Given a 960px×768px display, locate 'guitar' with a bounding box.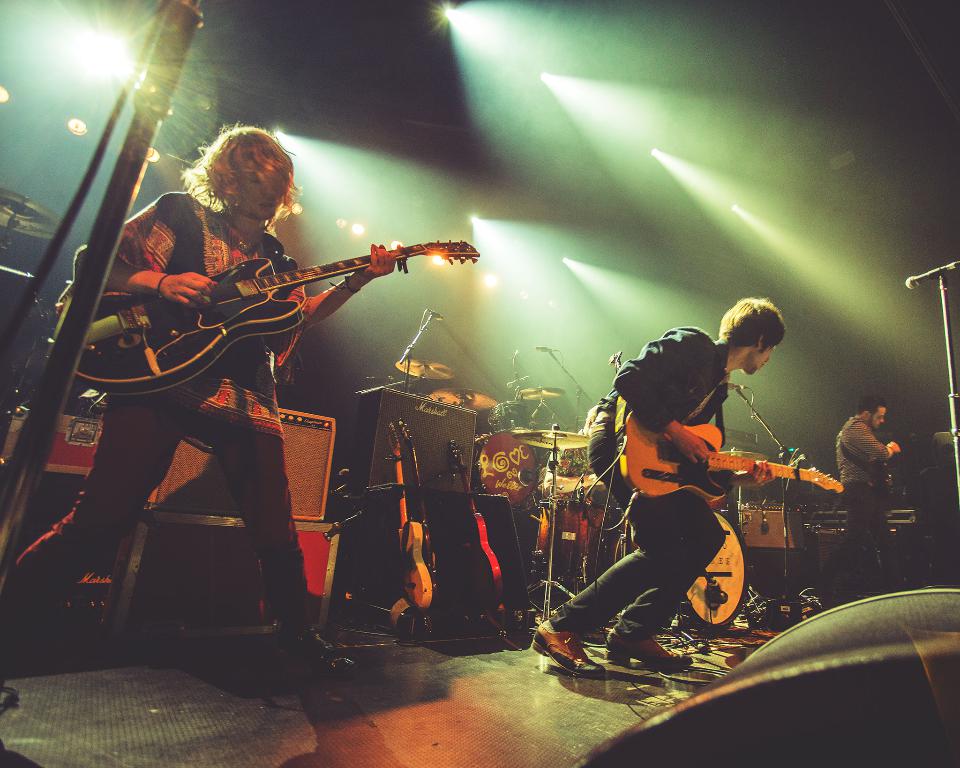
Located: [left=396, top=425, right=431, bottom=614].
